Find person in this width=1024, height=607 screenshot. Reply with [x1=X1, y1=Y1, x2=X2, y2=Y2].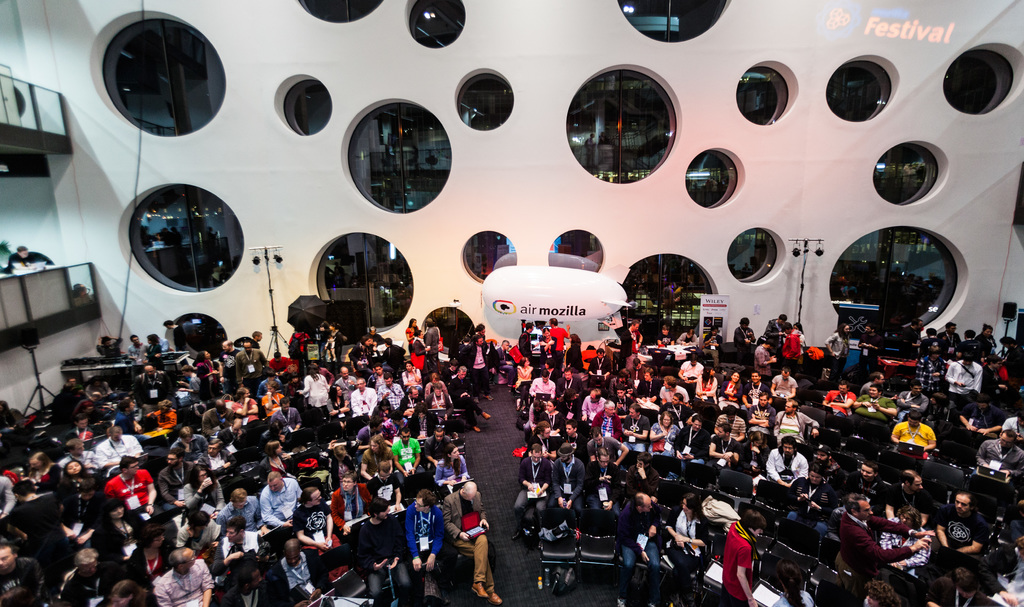
[x1=6, y1=242, x2=36, y2=270].
